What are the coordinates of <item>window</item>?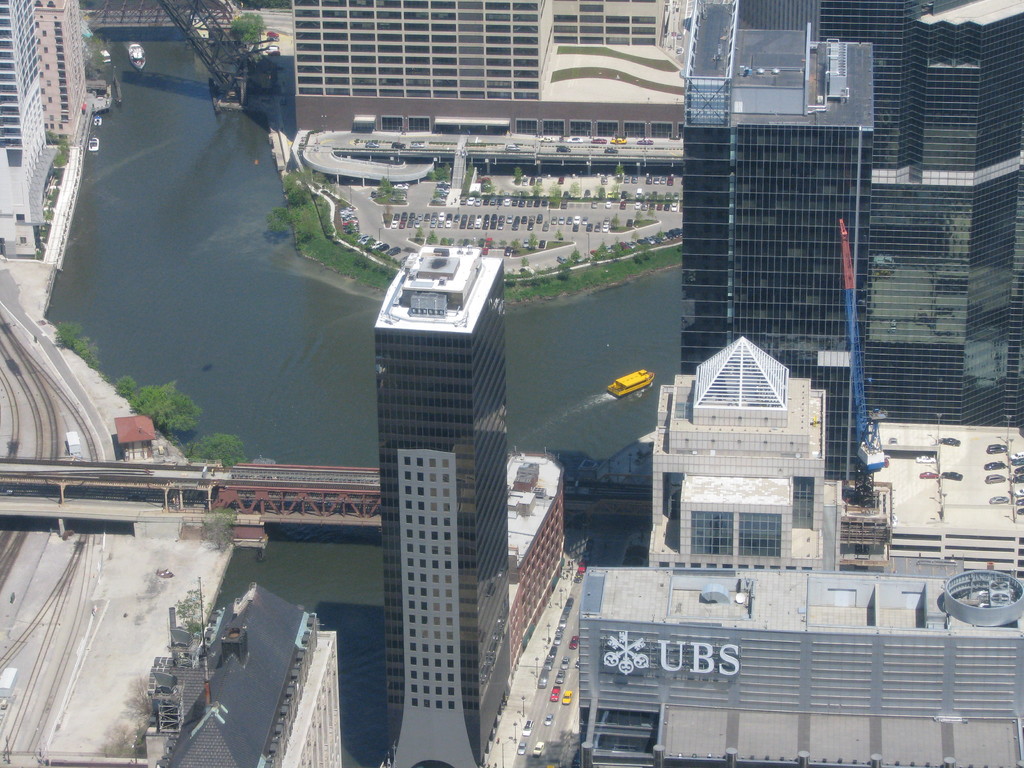
Rect(755, 564, 763, 572).
